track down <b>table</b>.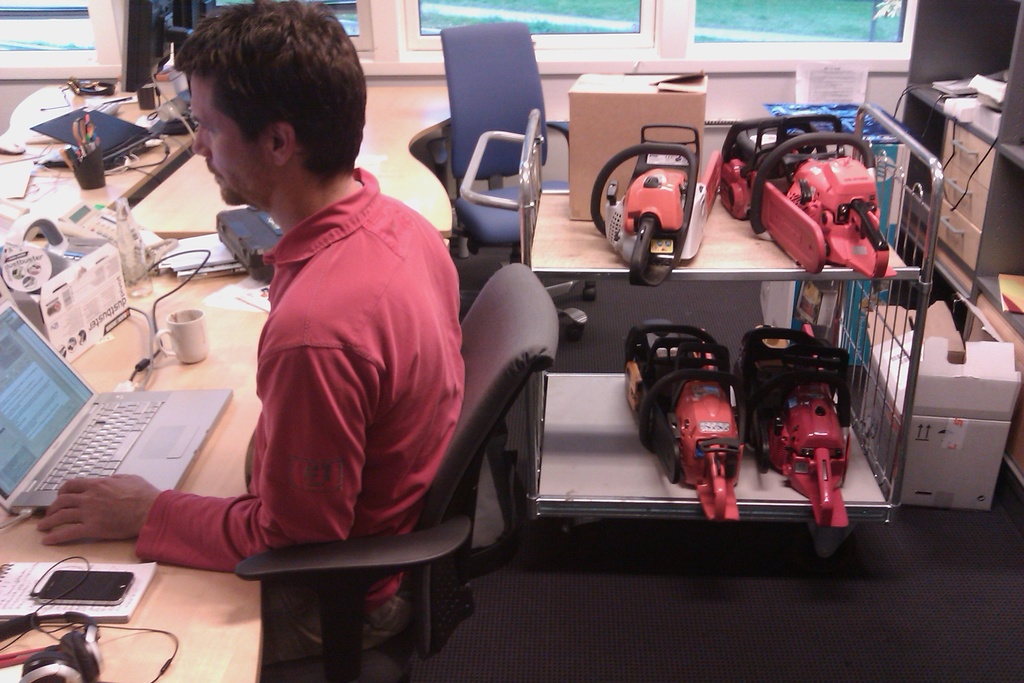
Tracked to <box>0,76,453,682</box>.
